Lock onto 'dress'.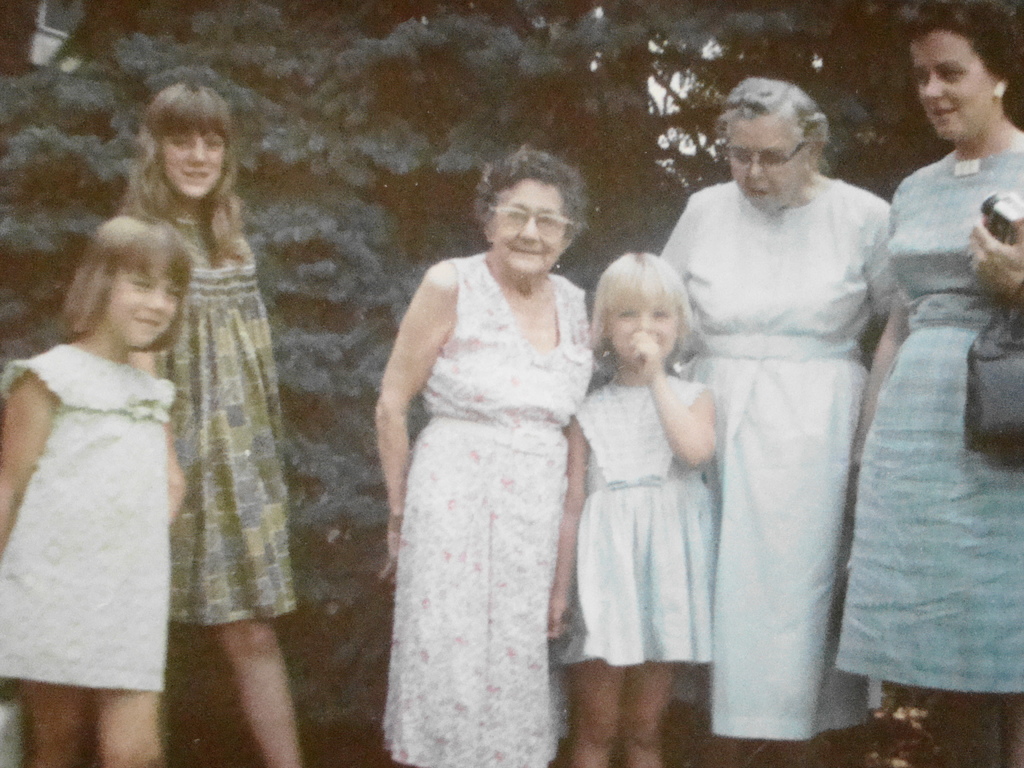
Locked: bbox(831, 131, 1023, 693).
